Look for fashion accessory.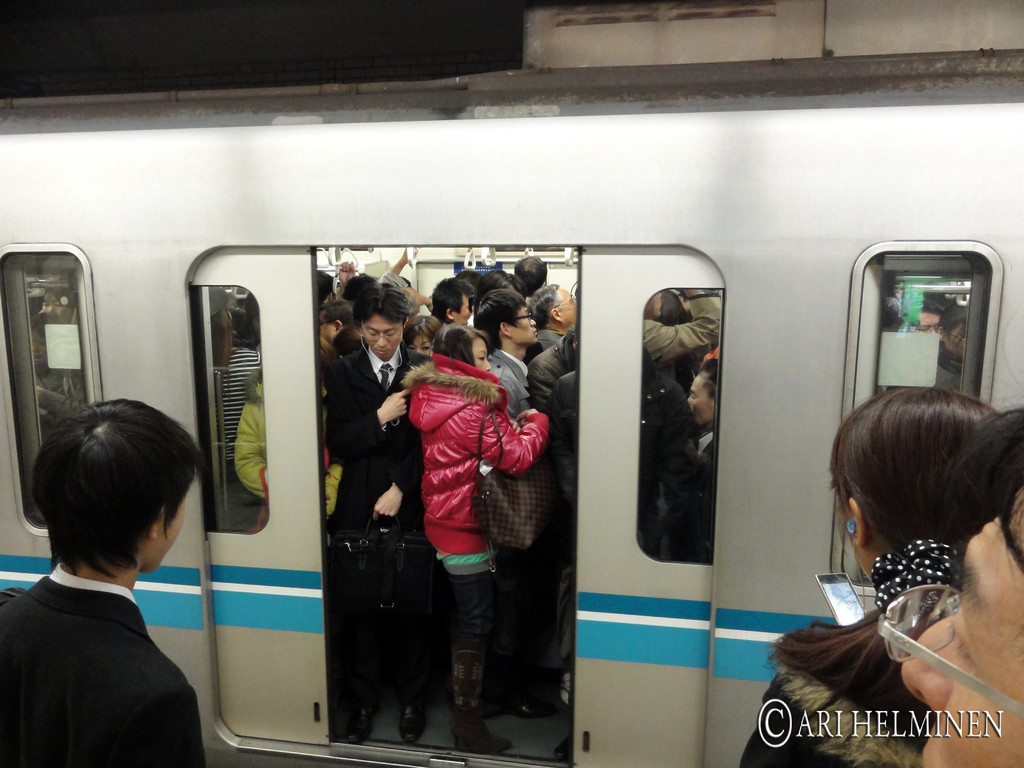
Found: bbox(874, 583, 1023, 723).
